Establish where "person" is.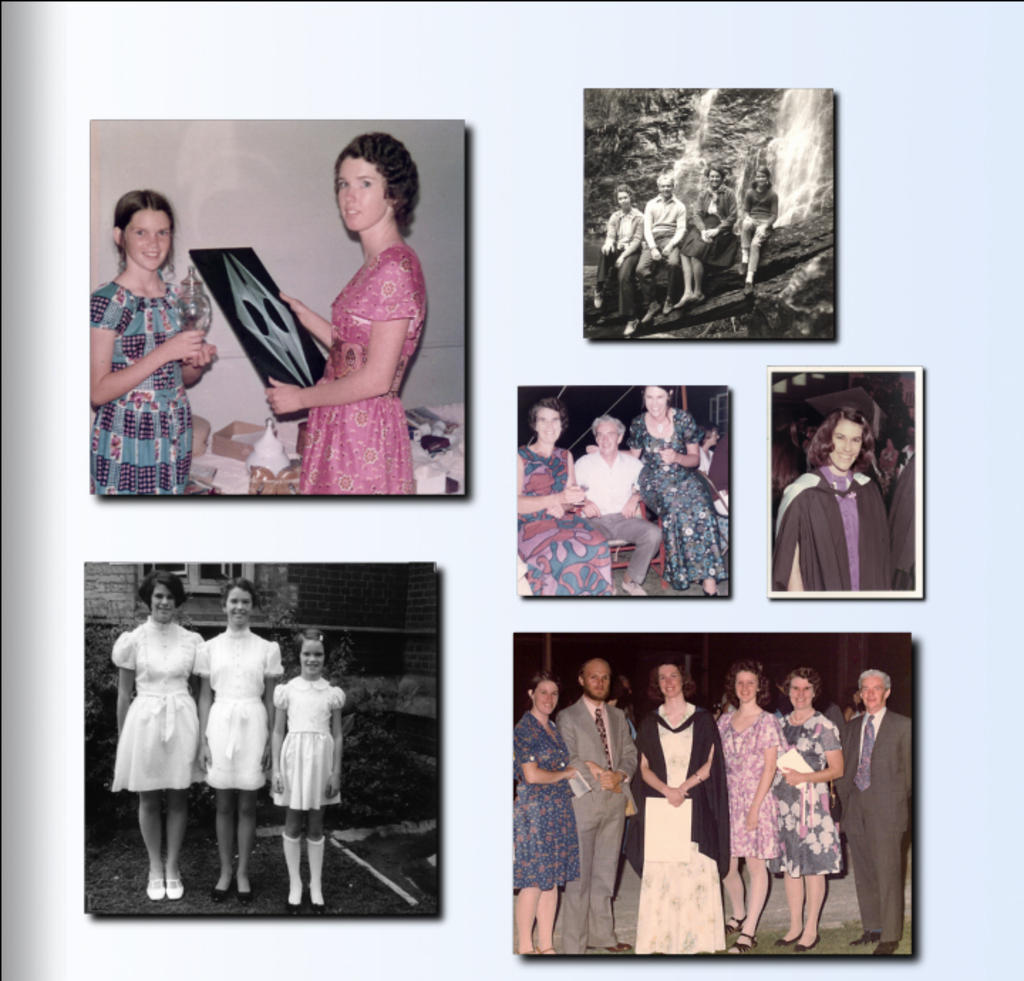
Established at 195, 583, 284, 896.
